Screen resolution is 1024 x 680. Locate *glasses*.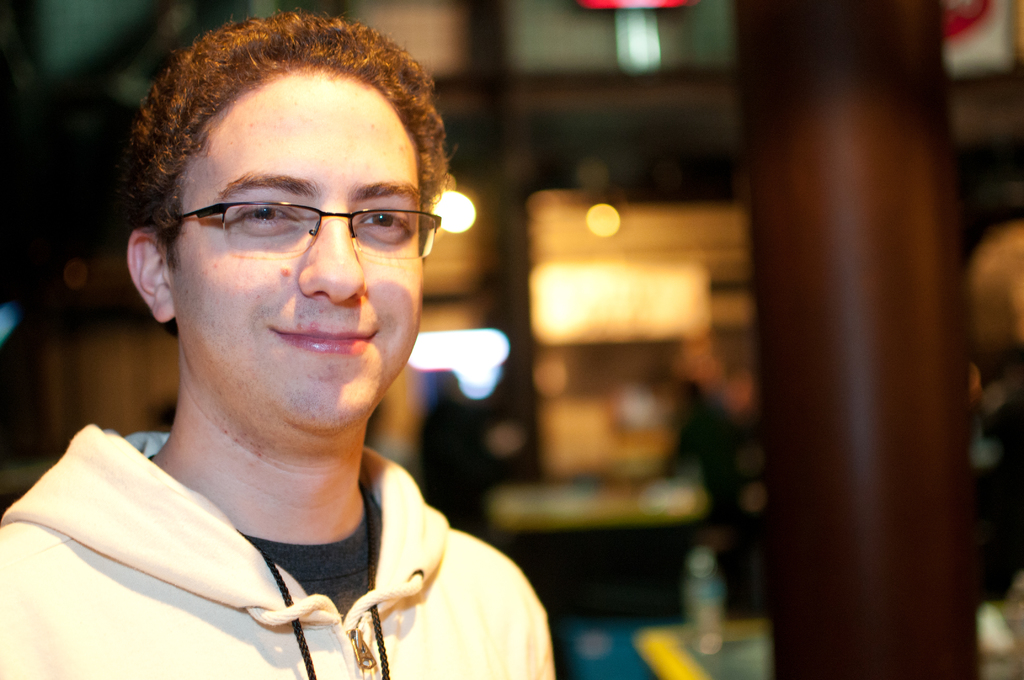
bbox=(150, 173, 433, 262).
